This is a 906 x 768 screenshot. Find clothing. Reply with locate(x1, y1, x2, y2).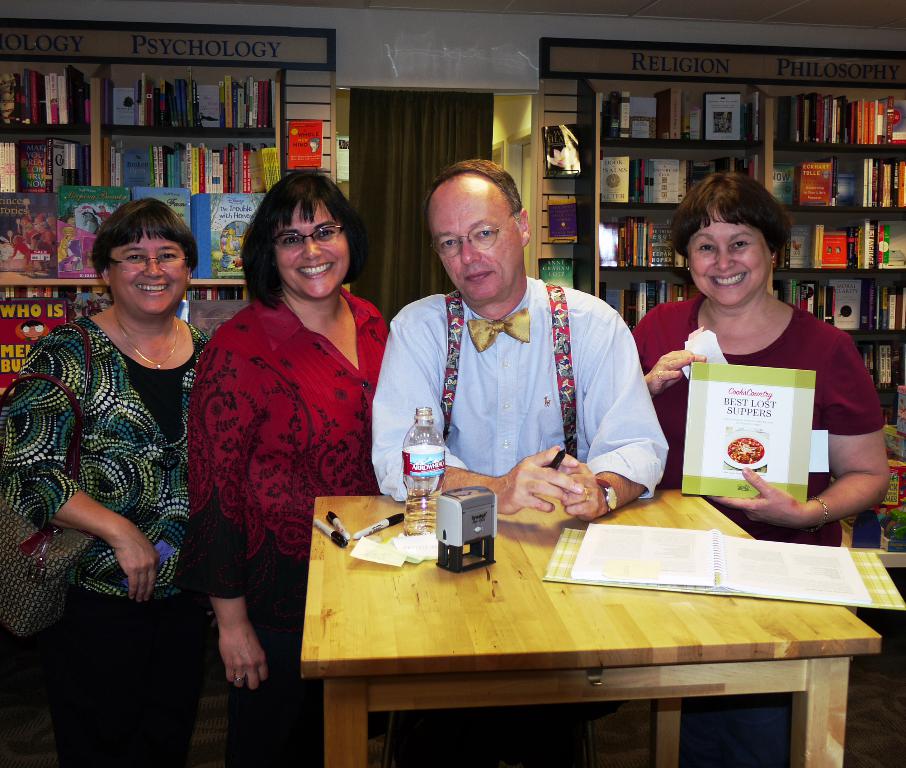
locate(0, 312, 200, 599).
